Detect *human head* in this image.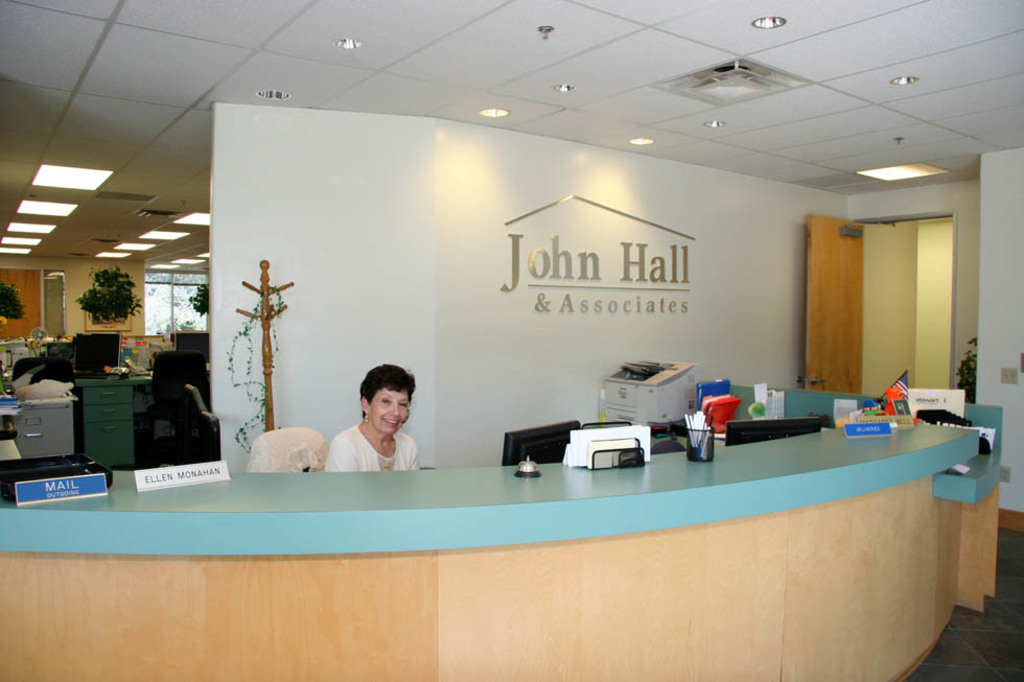
Detection: 344 360 432 449.
